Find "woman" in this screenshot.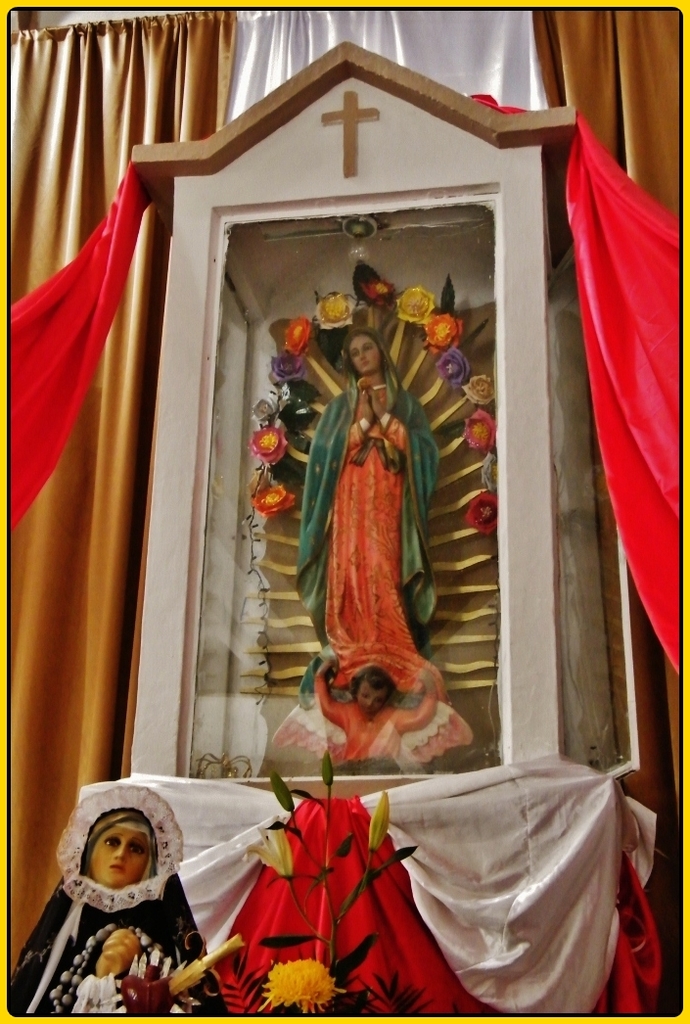
The bounding box for "woman" is (left=295, top=324, right=446, bottom=696).
